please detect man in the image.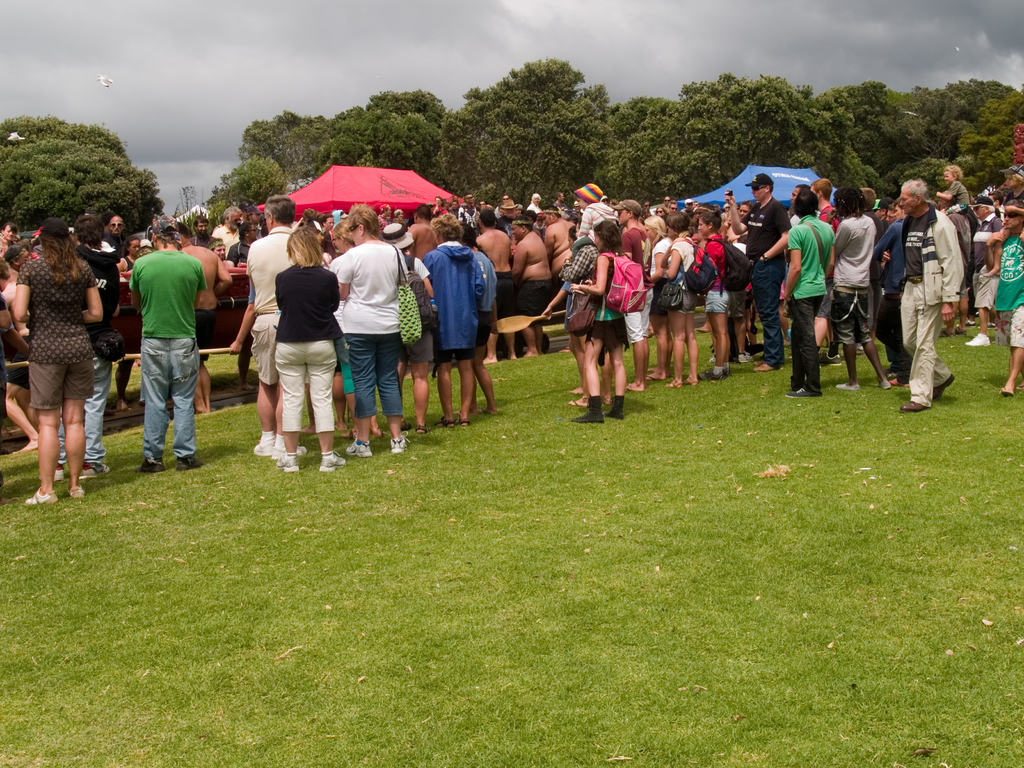
crop(213, 209, 249, 245).
